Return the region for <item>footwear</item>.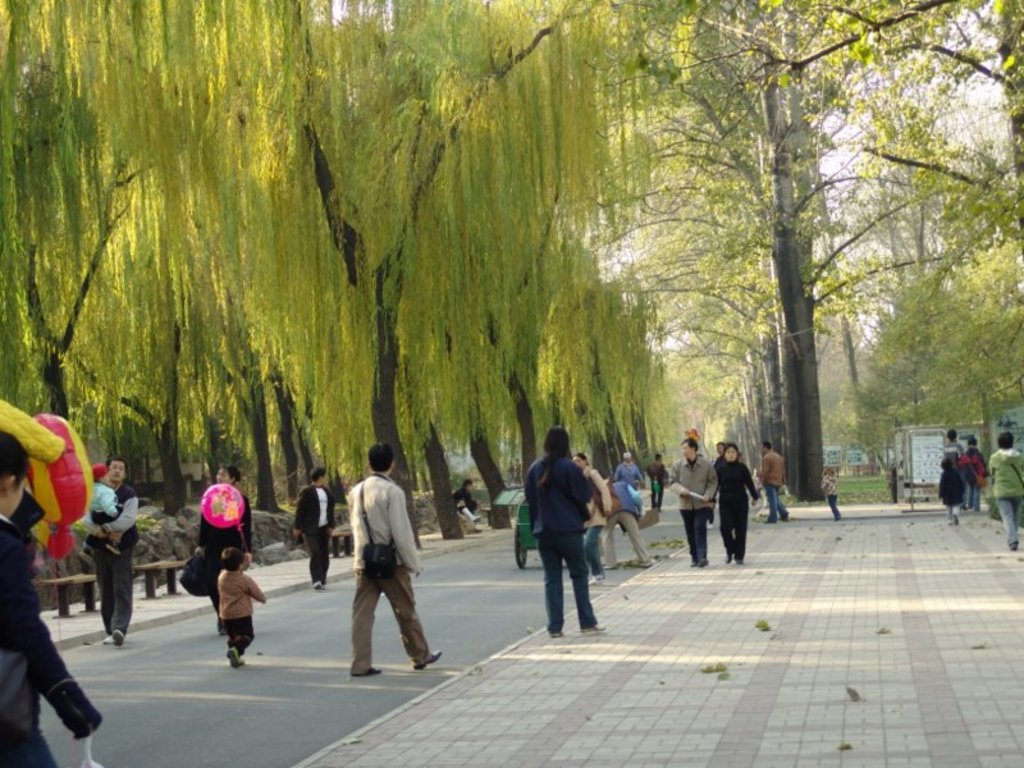
311/581/325/591.
